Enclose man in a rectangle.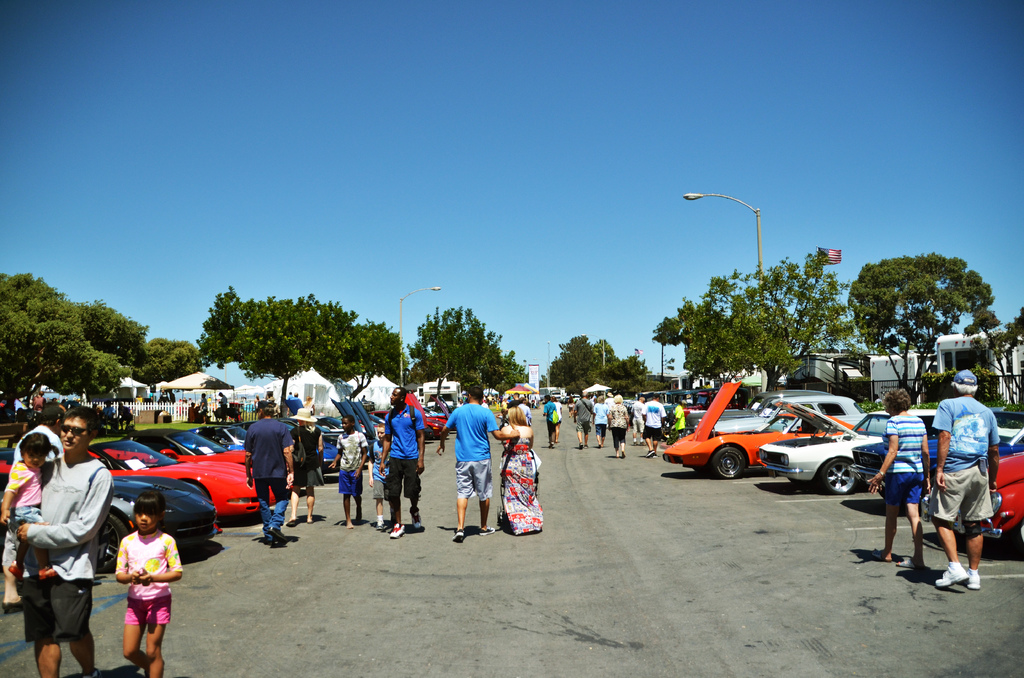
x1=234, y1=392, x2=300, y2=544.
